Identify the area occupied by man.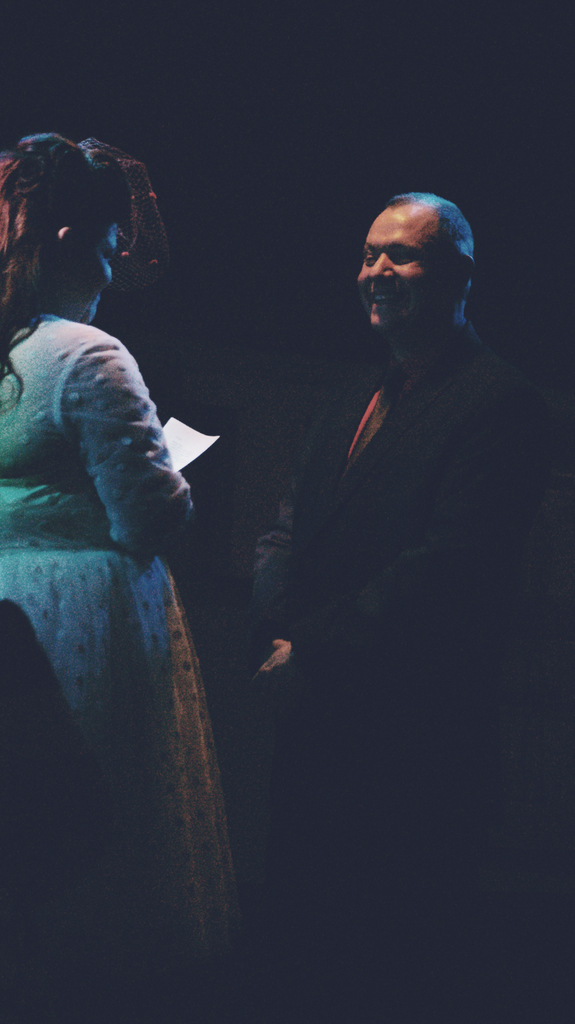
Area: bbox(267, 185, 565, 661).
